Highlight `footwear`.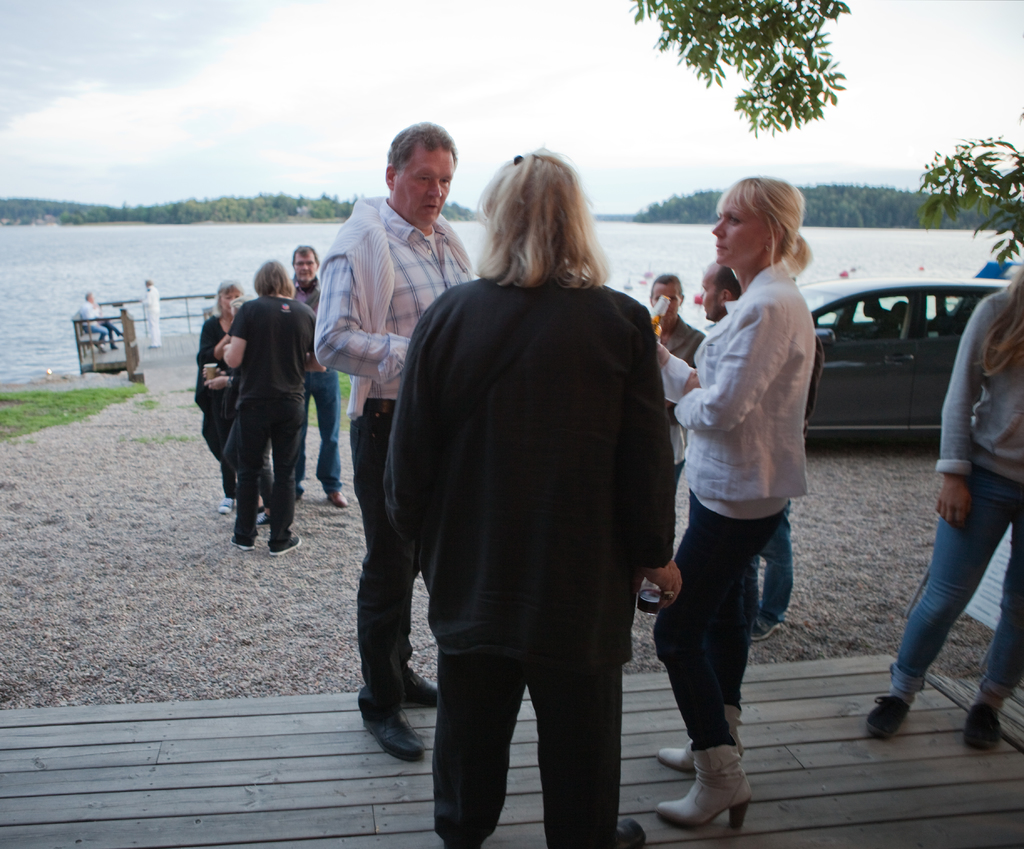
Highlighted region: 608/814/648/848.
